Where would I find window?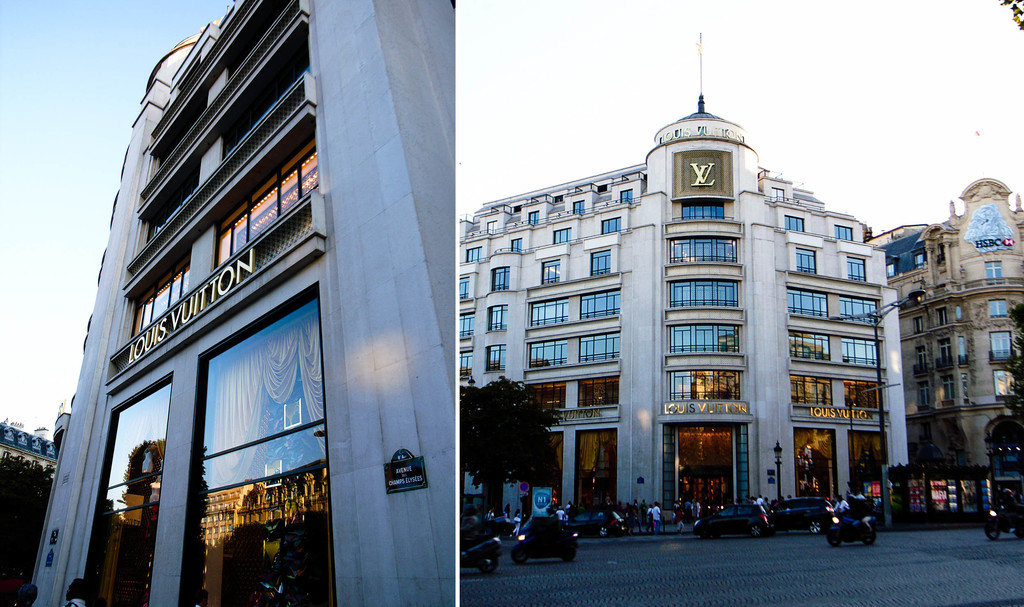
At 887,264,897,278.
